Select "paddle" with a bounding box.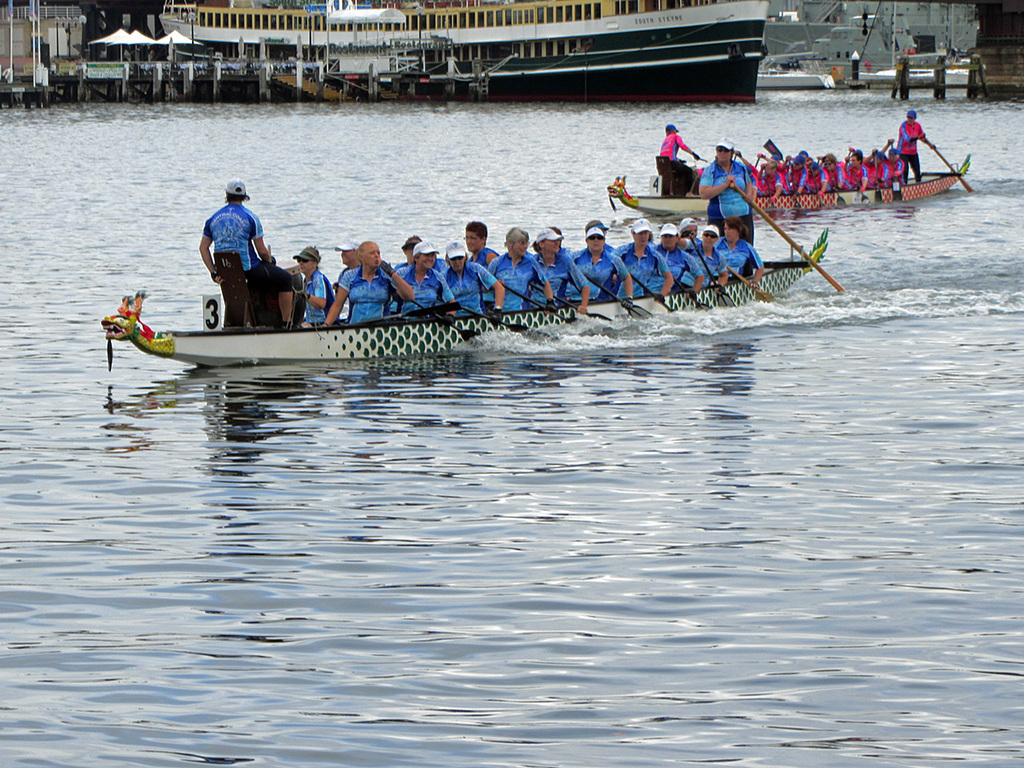
left=412, top=299, right=480, bottom=344.
